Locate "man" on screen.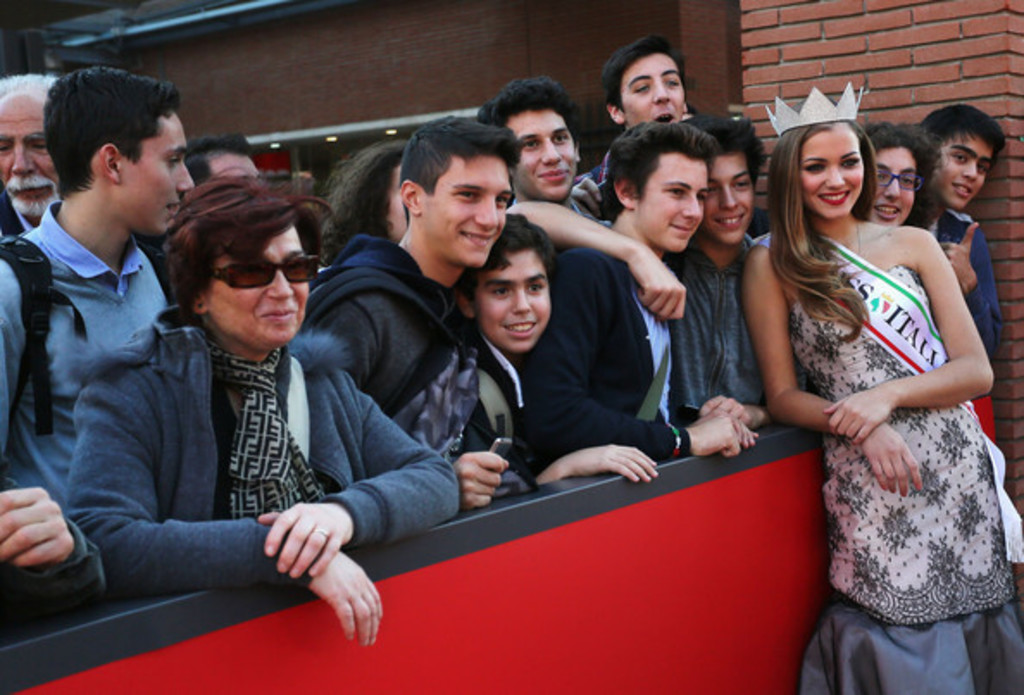
On screen at Rect(917, 102, 1005, 355).
